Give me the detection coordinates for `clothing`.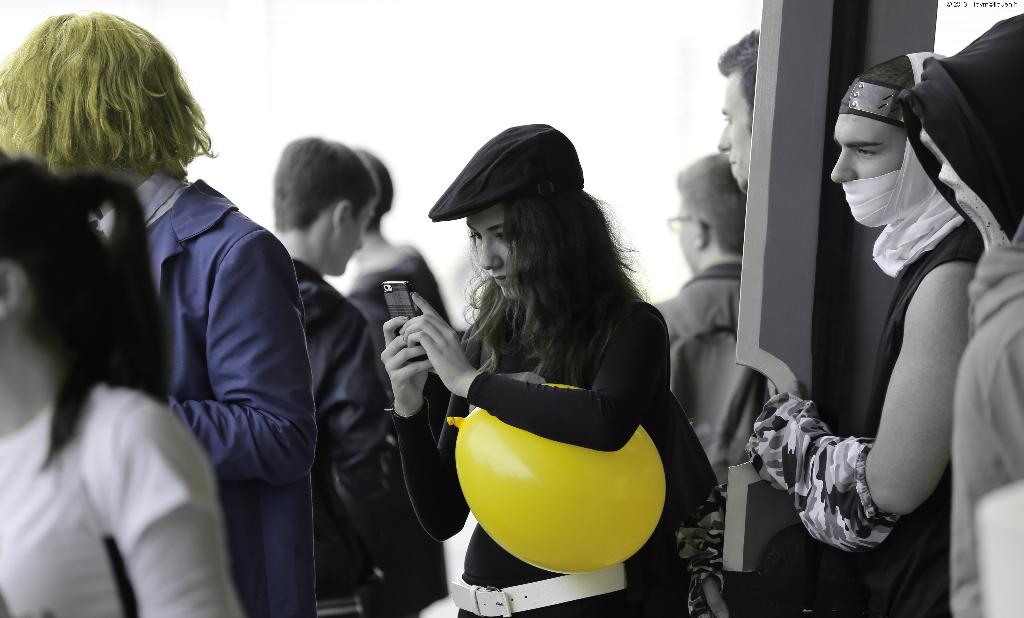
BBox(61, 161, 326, 617).
